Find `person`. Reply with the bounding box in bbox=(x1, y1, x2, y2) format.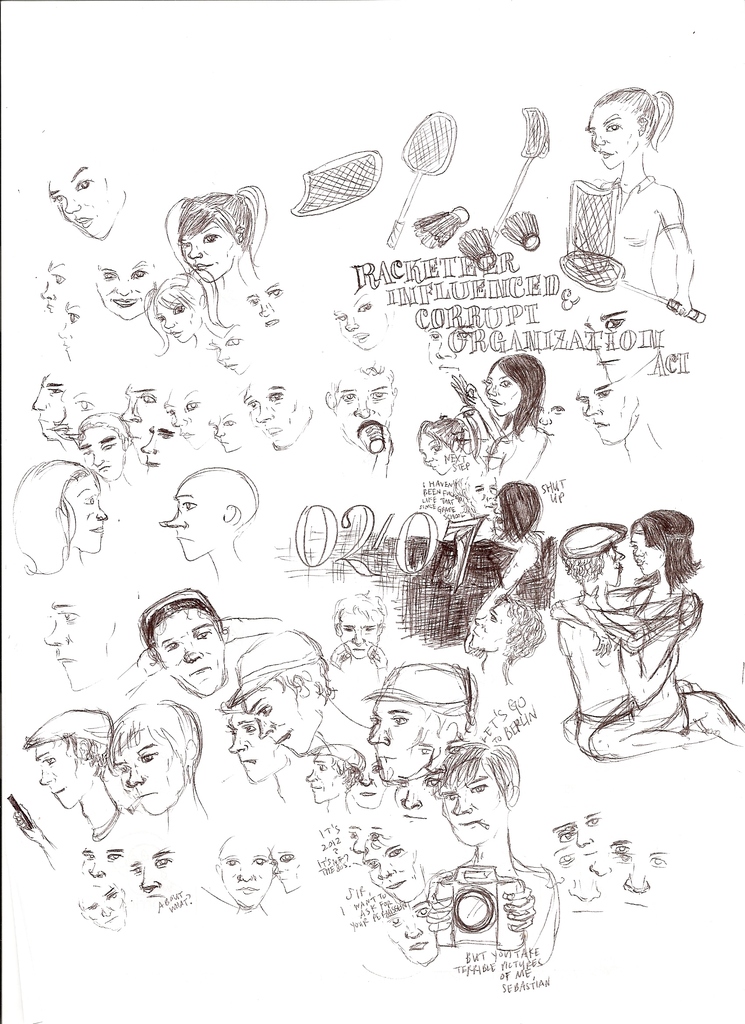
bbox=(143, 278, 220, 353).
